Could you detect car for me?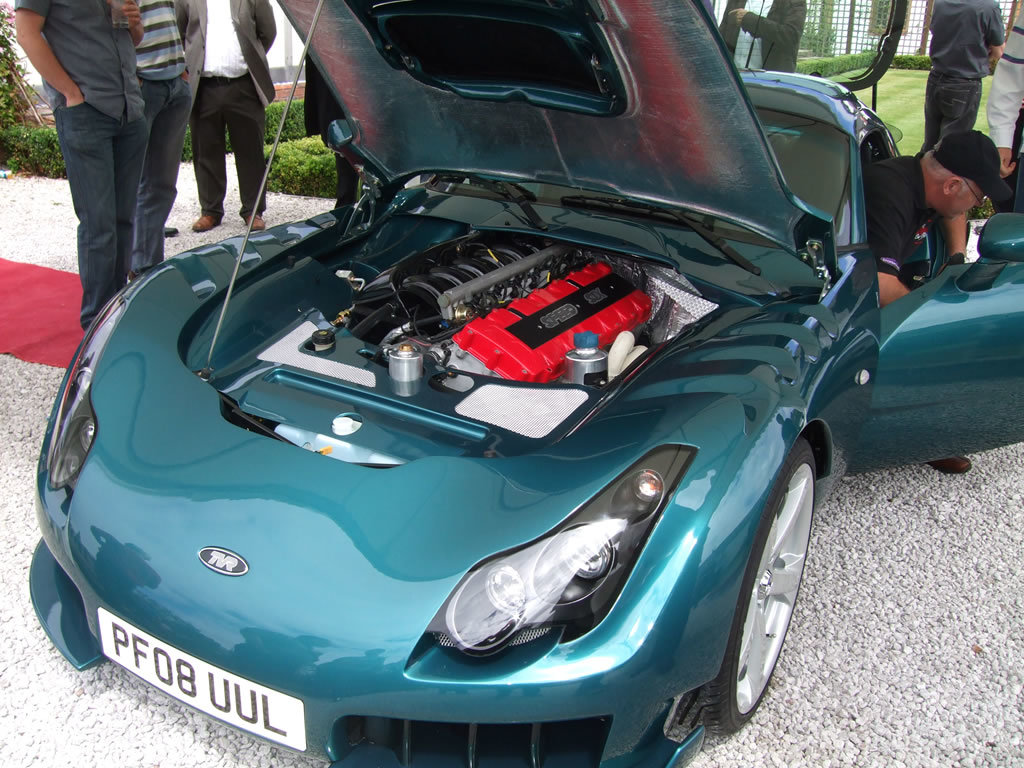
Detection result: <bbox>37, 4, 885, 767</bbox>.
